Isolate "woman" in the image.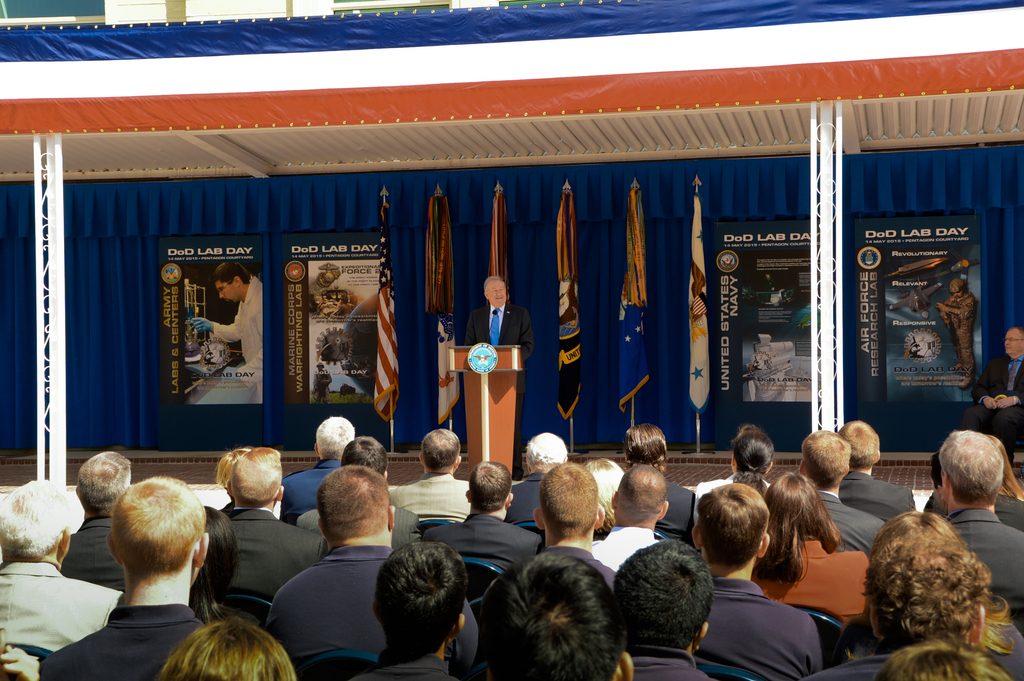
Isolated region: bbox=(751, 473, 870, 622).
